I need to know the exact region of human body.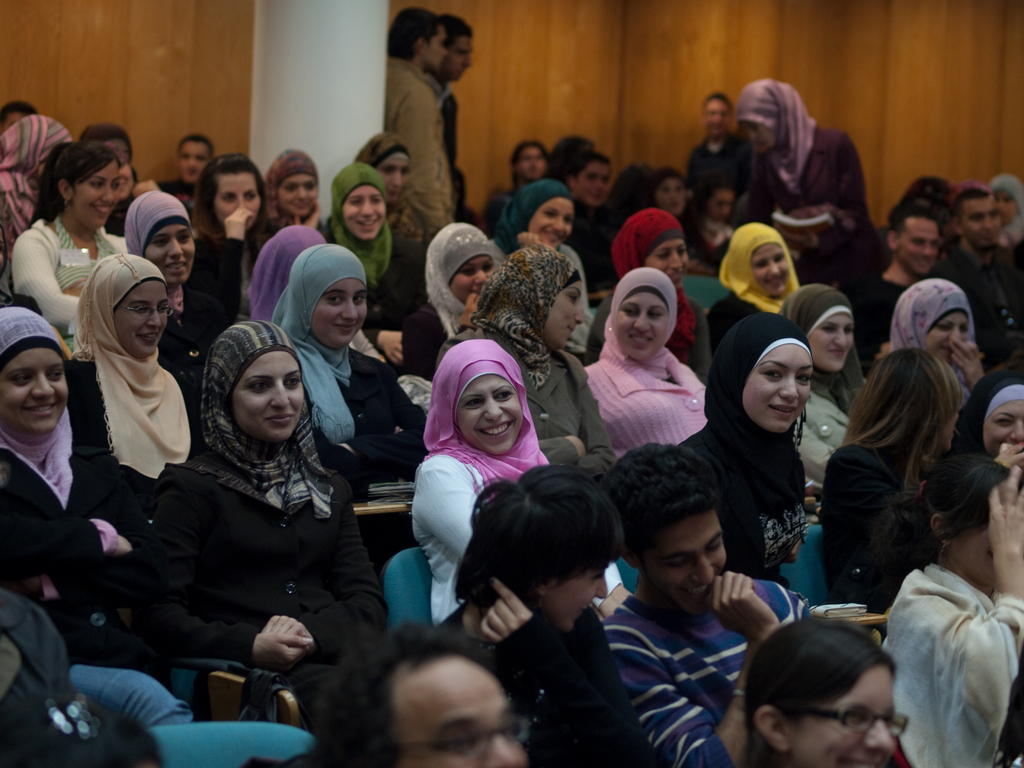
Region: [left=687, top=129, right=756, bottom=233].
